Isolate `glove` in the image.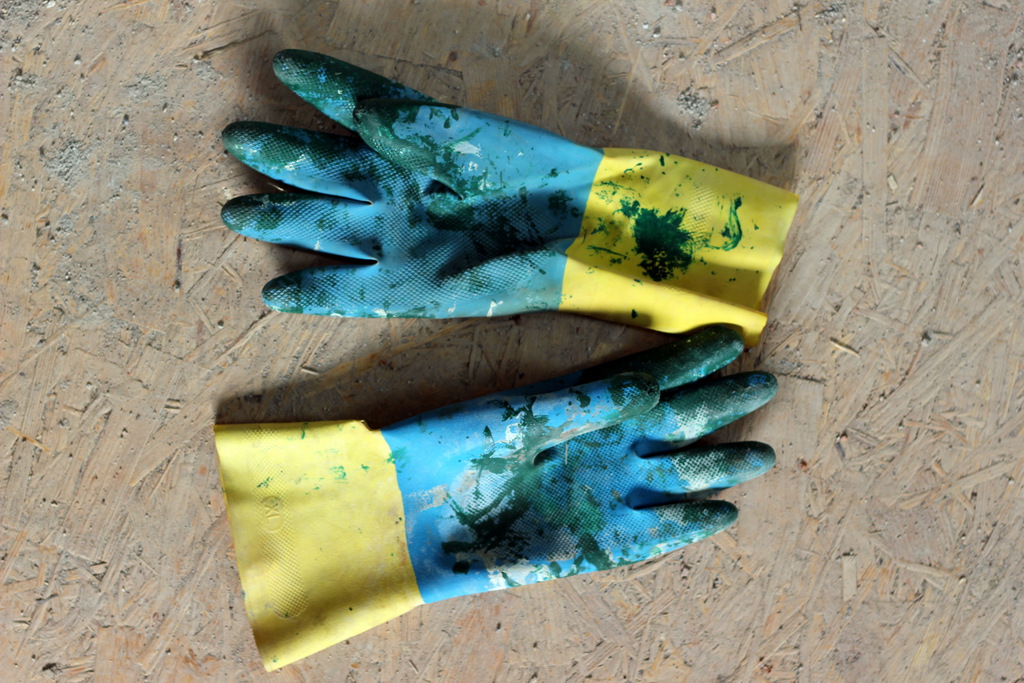
Isolated region: <region>212, 327, 781, 675</region>.
